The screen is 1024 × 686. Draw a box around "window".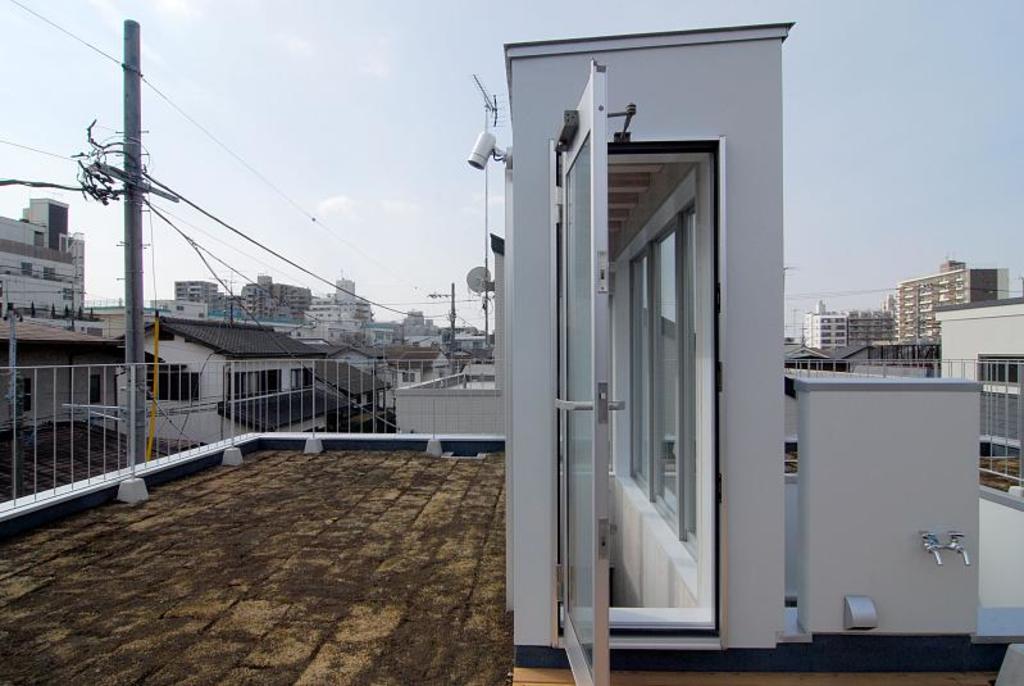
<box>979,354,1023,381</box>.
